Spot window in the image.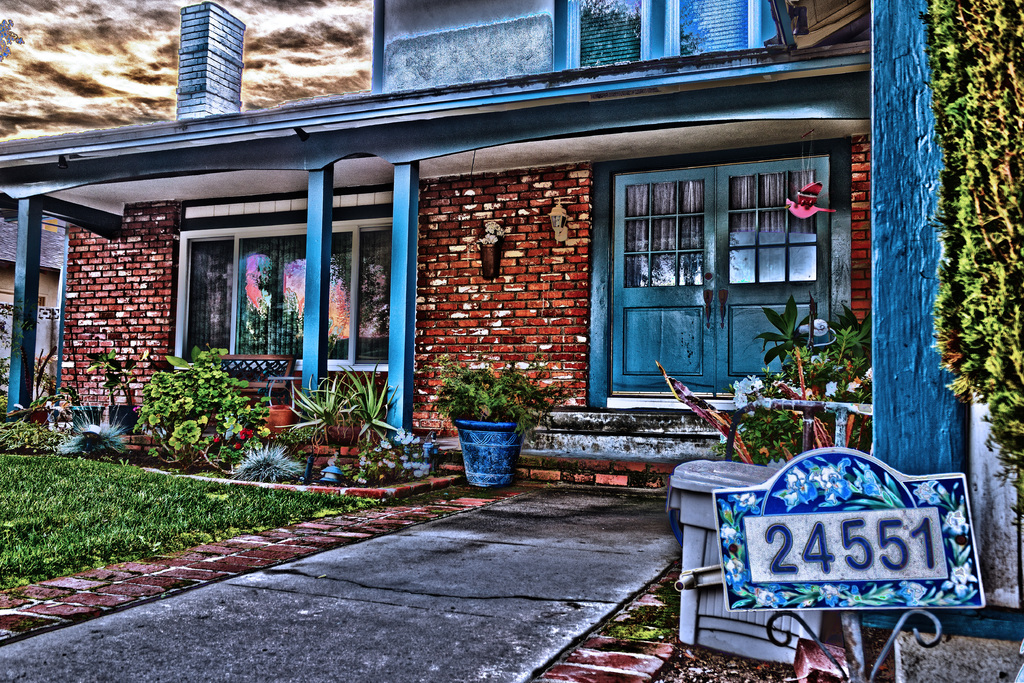
window found at bbox=(571, 0, 753, 70).
